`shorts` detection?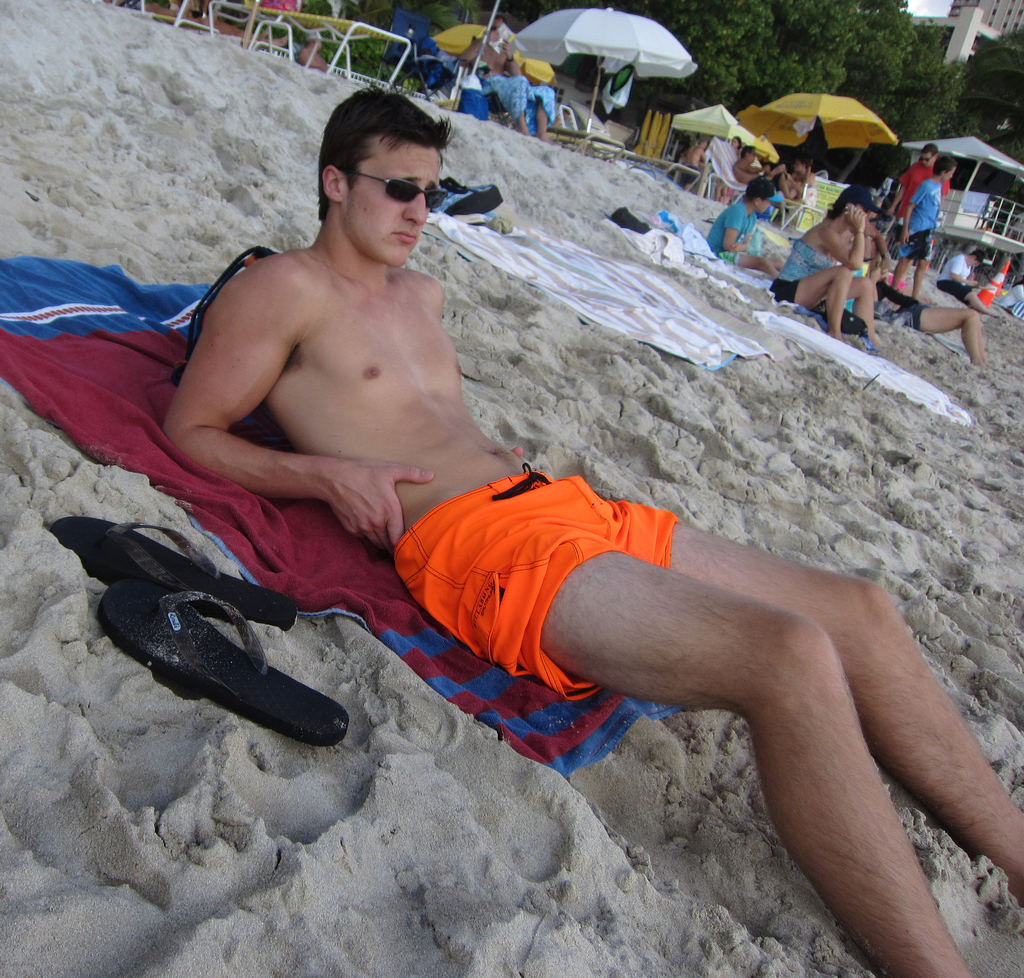
crop(769, 281, 797, 304)
